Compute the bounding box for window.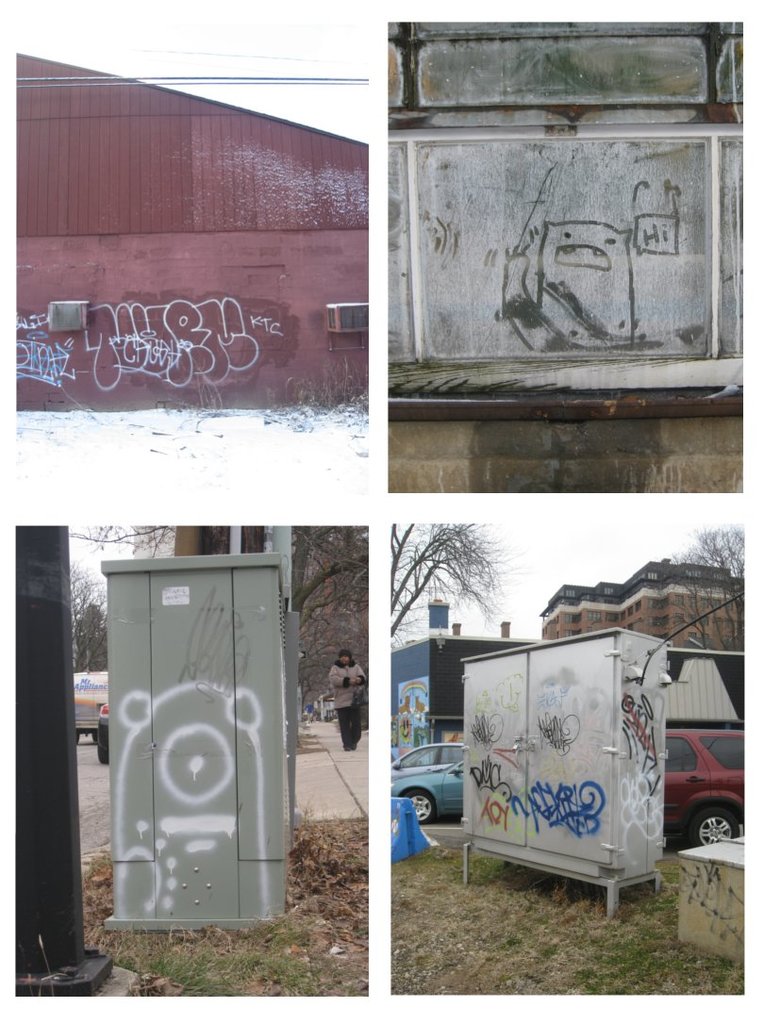
657/730/700/770.
